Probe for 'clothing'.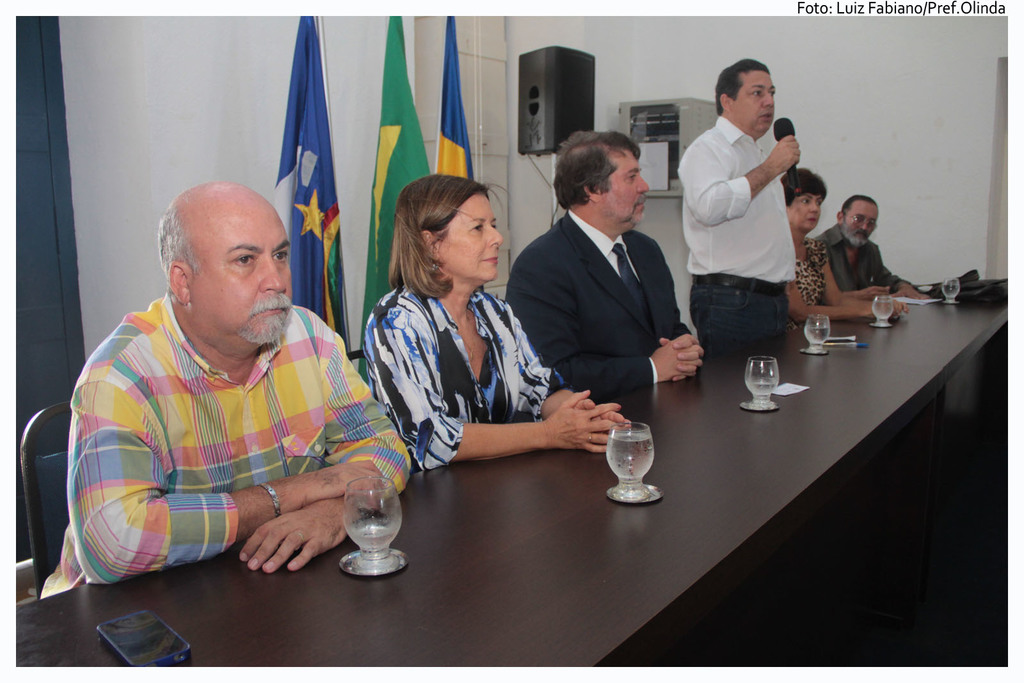
Probe result: box(685, 83, 820, 369).
